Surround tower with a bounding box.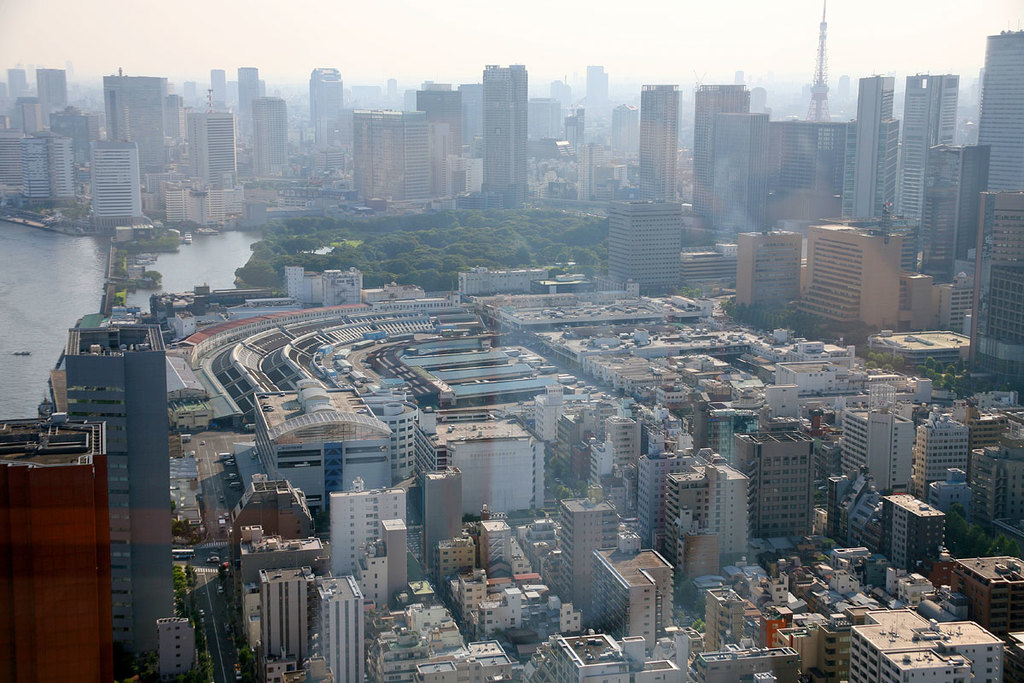
102:78:174:167.
